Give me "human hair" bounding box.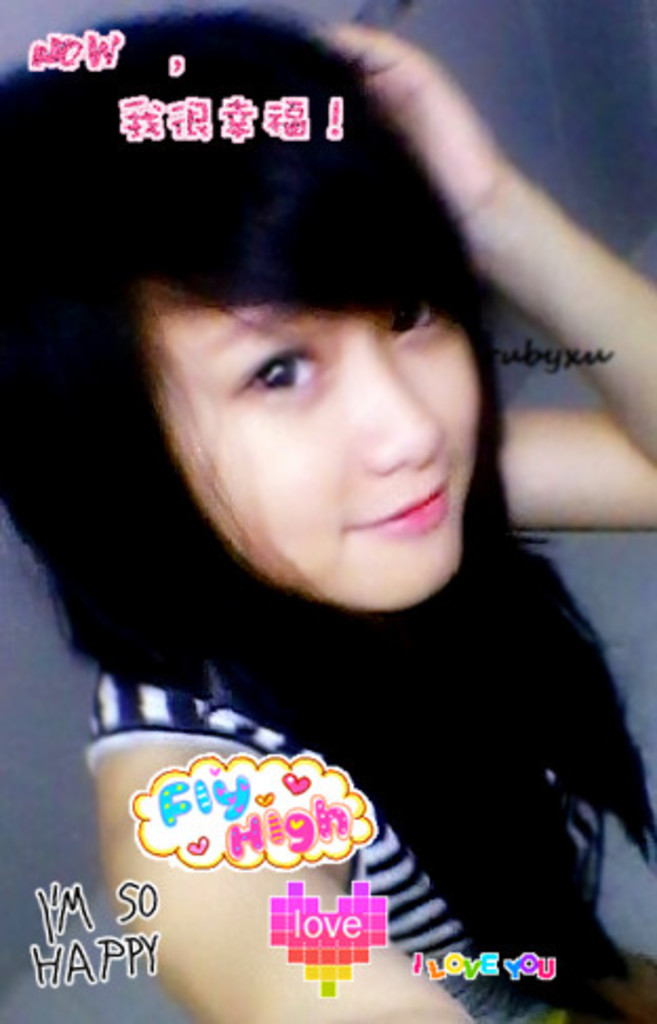
rect(0, 15, 655, 1022).
